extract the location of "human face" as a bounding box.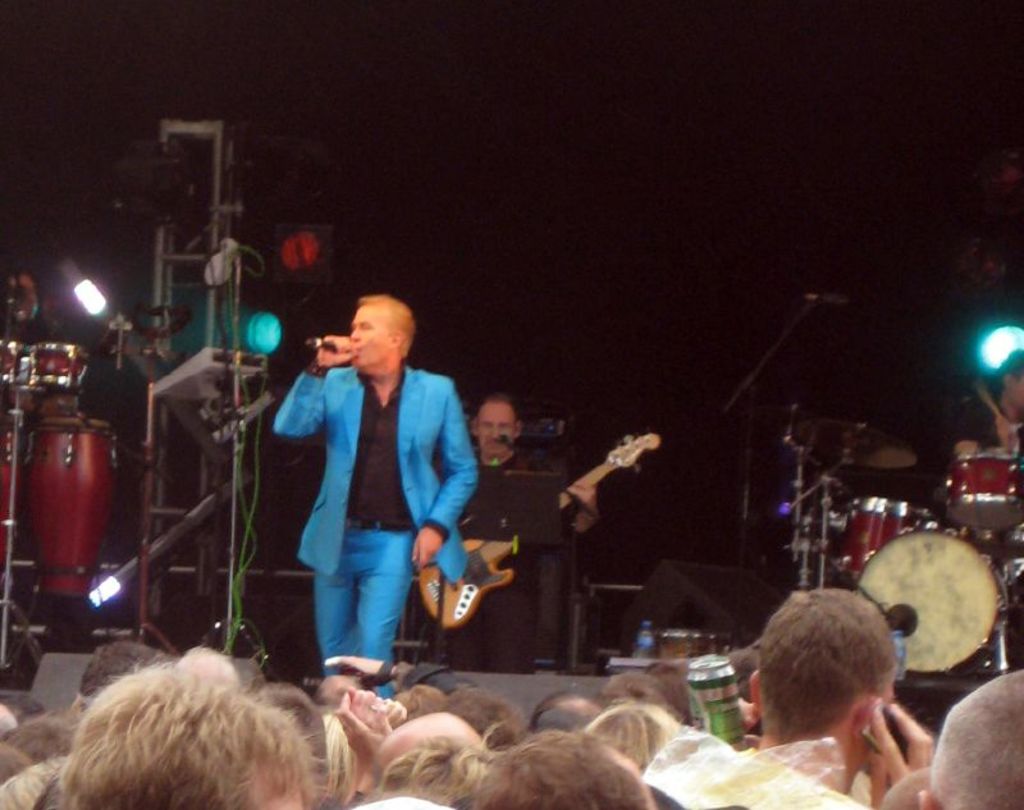
l=348, t=307, r=384, b=361.
